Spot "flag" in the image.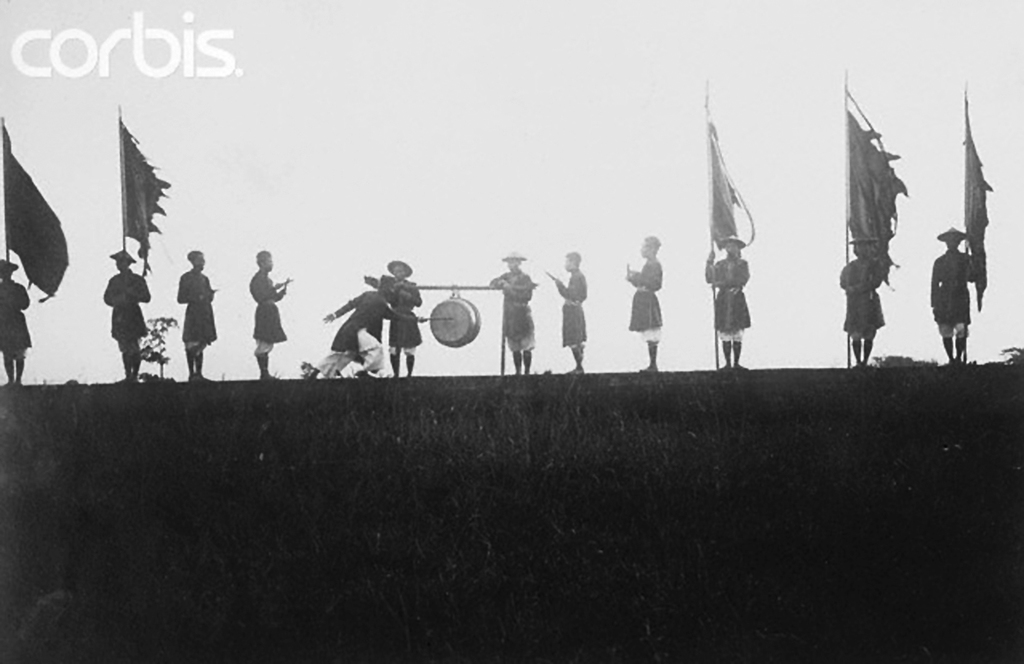
"flag" found at x1=702, y1=80, x2=755, y2=246.
